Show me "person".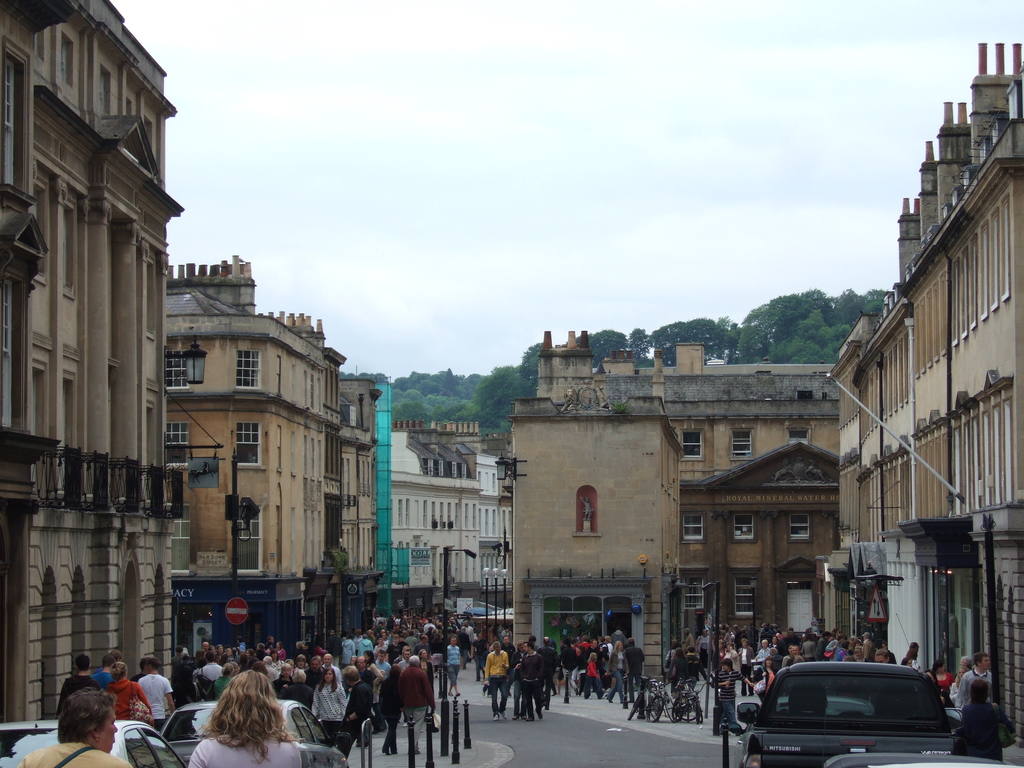
"person" is here: [511,634,547,727].
